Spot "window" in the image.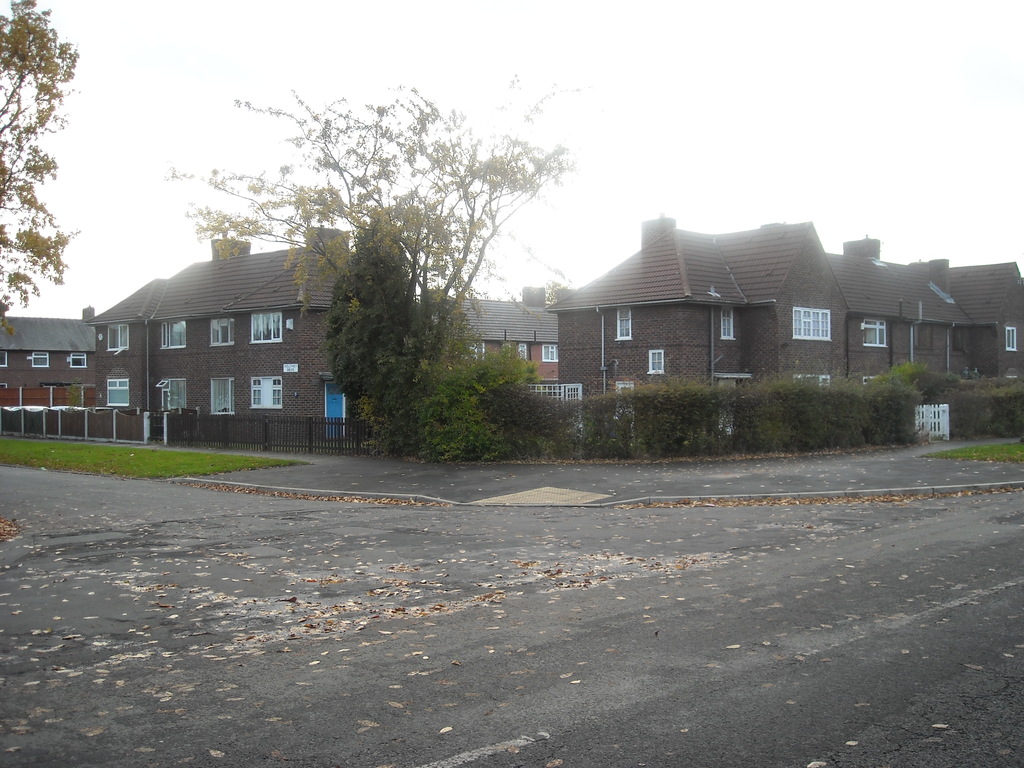
"window" found at <bbox>154, 319, 187, 349</bbox>.
